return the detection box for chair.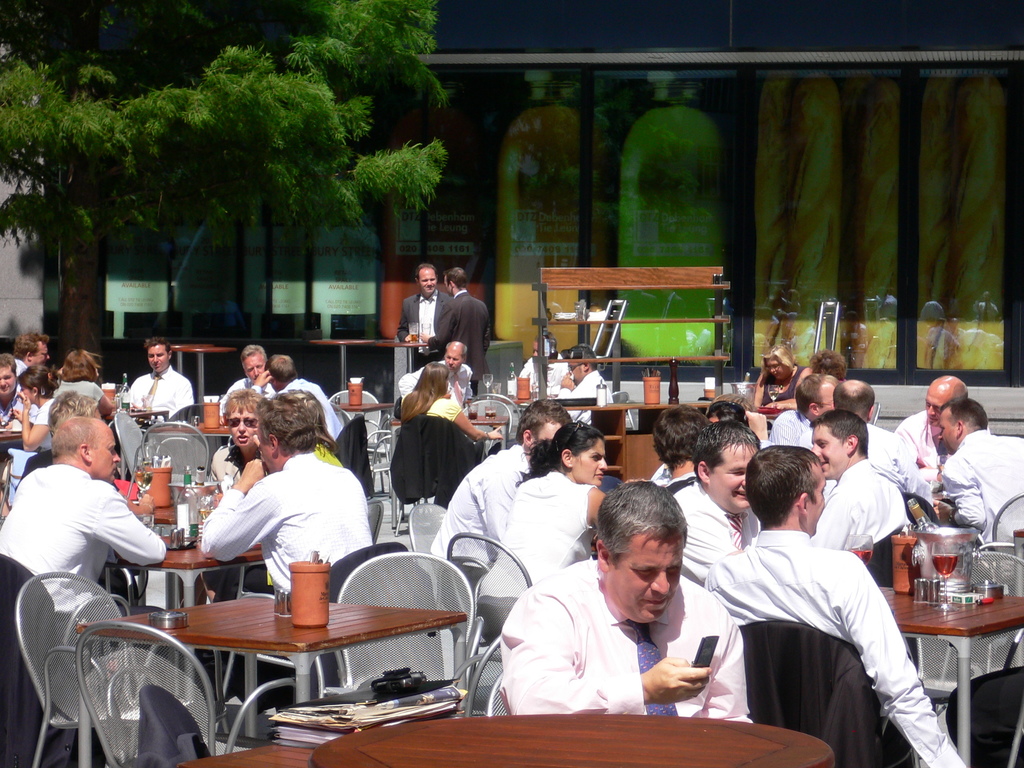
(489, 675, 510, 717).
